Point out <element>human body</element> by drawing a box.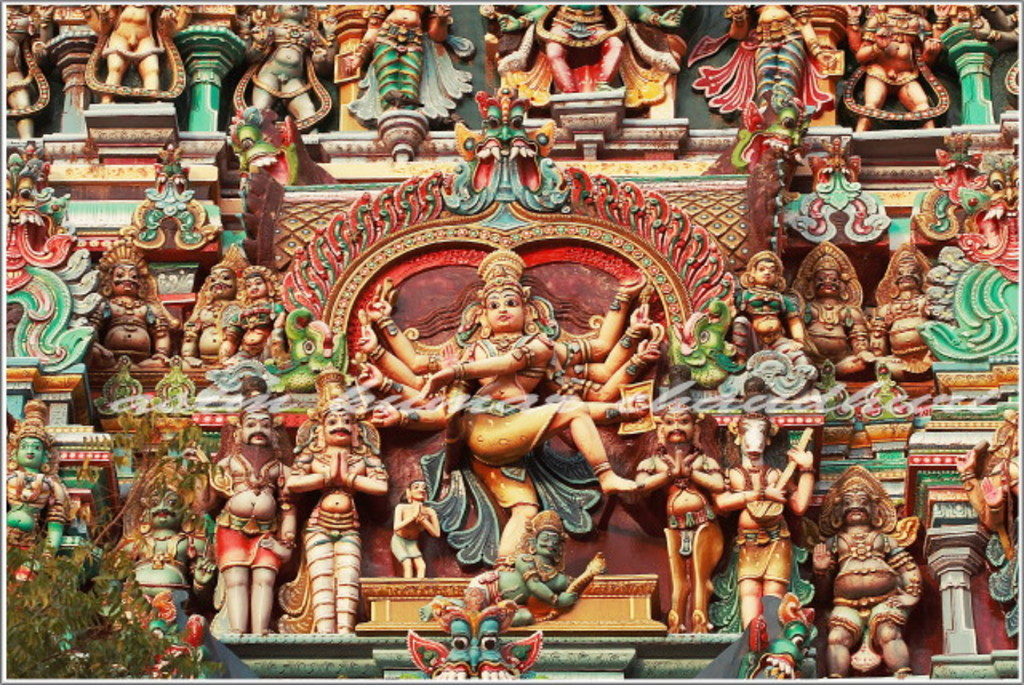
box=[829, 533, 920, 679].
